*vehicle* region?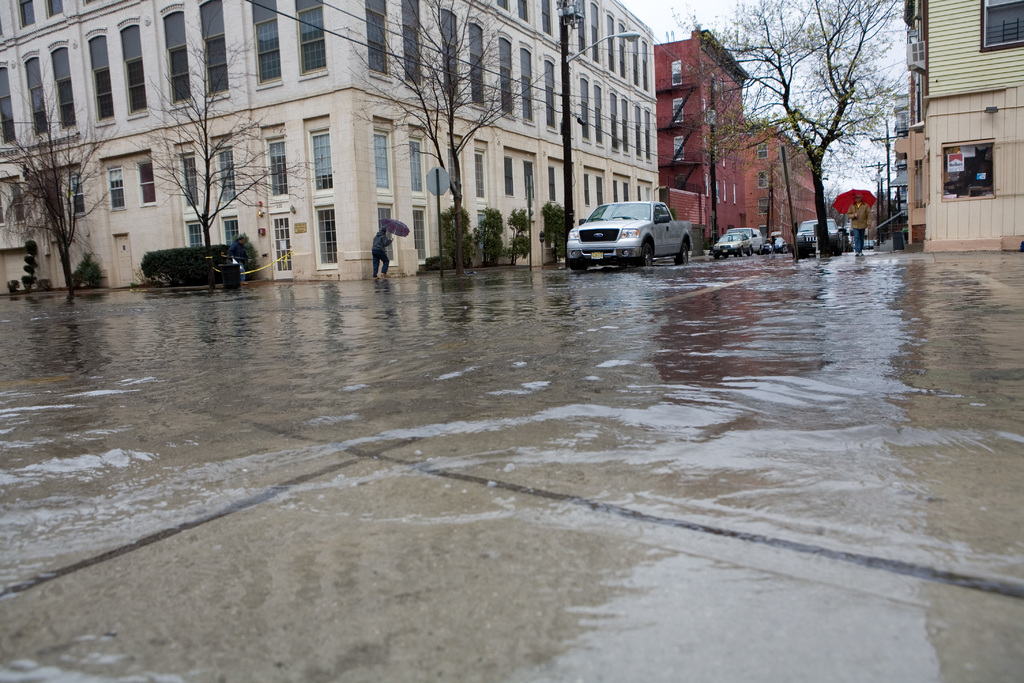
region(861, 238, 876, 248)
